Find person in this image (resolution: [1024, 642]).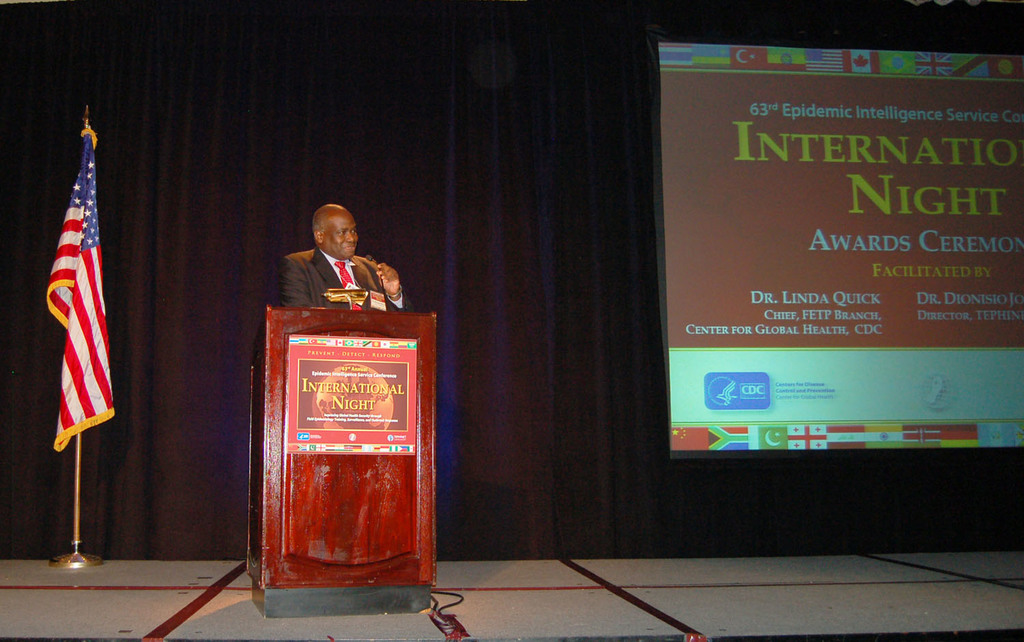
277,201,417,308.
